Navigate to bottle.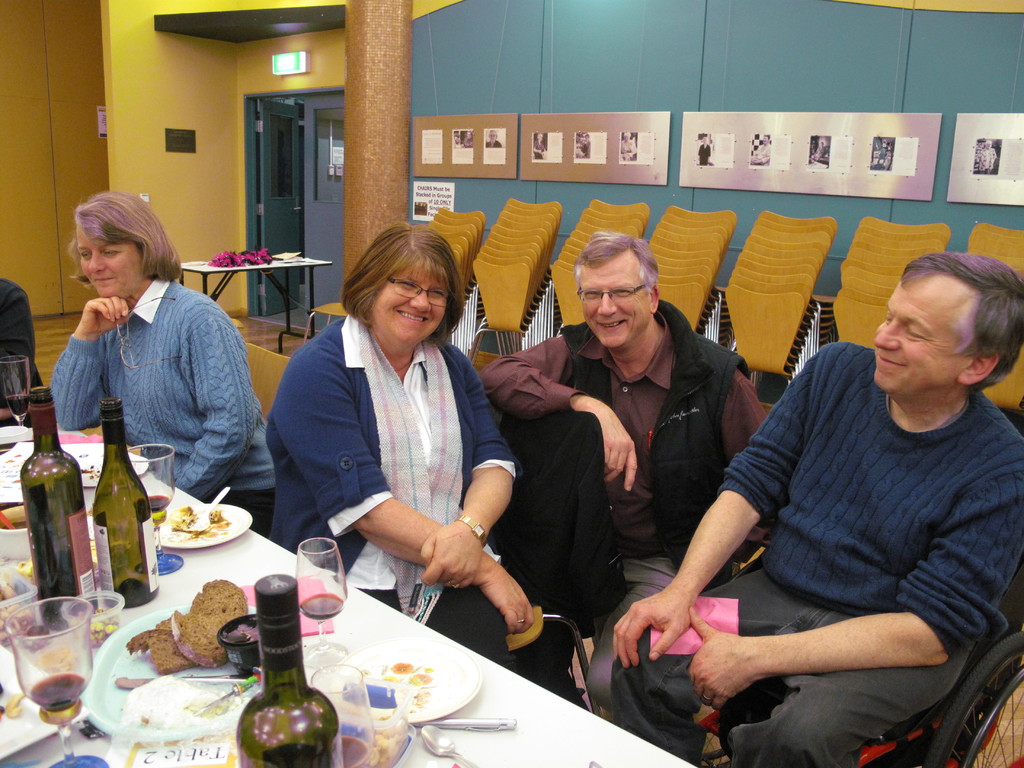
Navigation target: <box>8,451,73,610</box>.
